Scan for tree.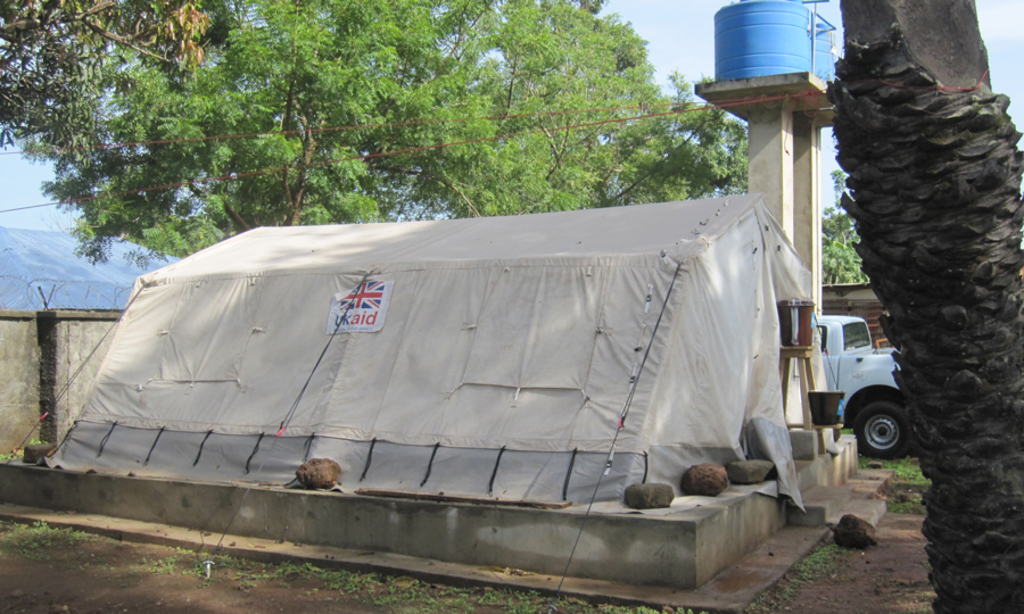
Scan result: bbox=(84, 36, 742, 213).
